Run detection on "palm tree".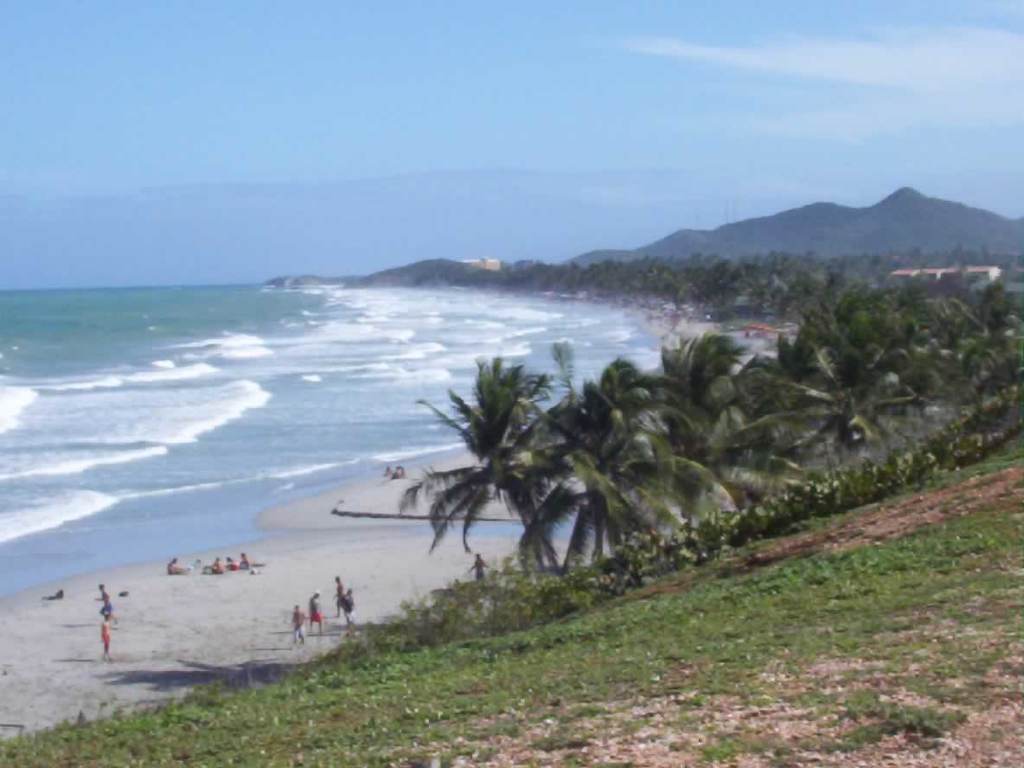
Result: x1=810 y1=305 x2=881 y2=458.
